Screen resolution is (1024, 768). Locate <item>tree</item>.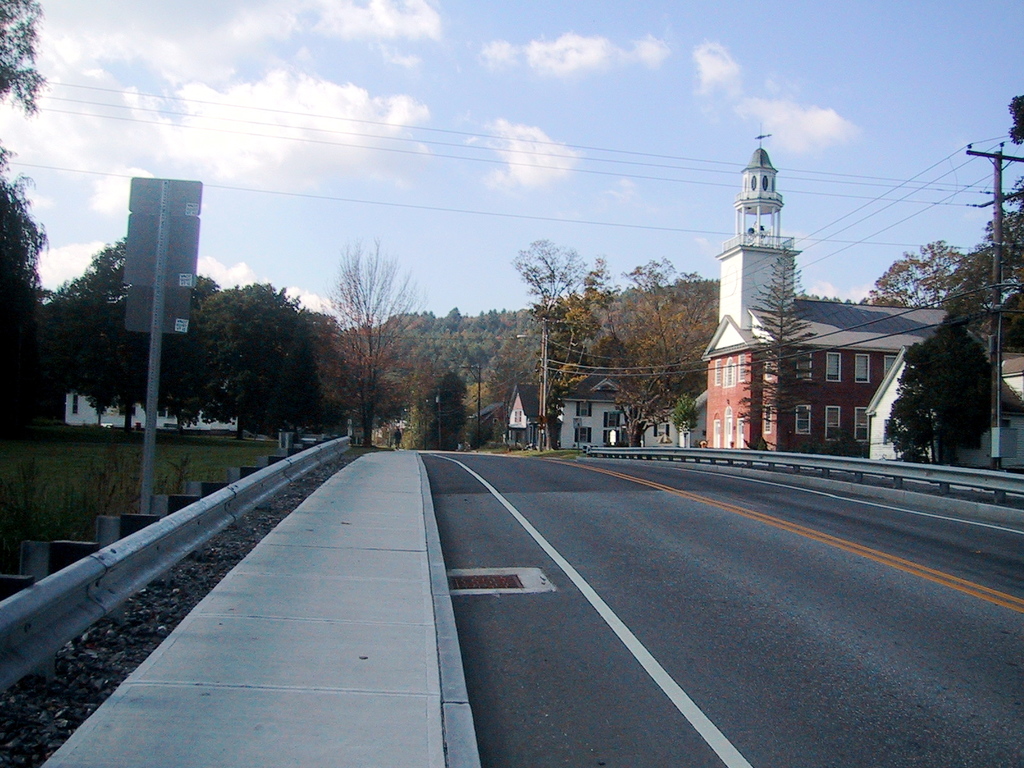
box(851, 243, 966, 307).
